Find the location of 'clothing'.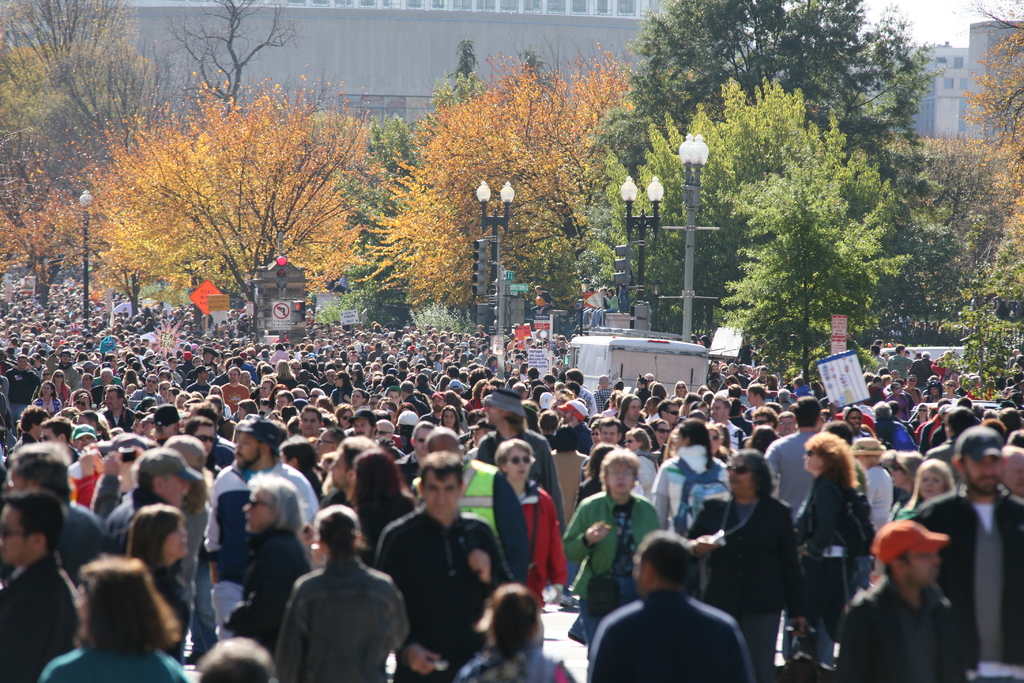
Location: [458,462,536,581].
